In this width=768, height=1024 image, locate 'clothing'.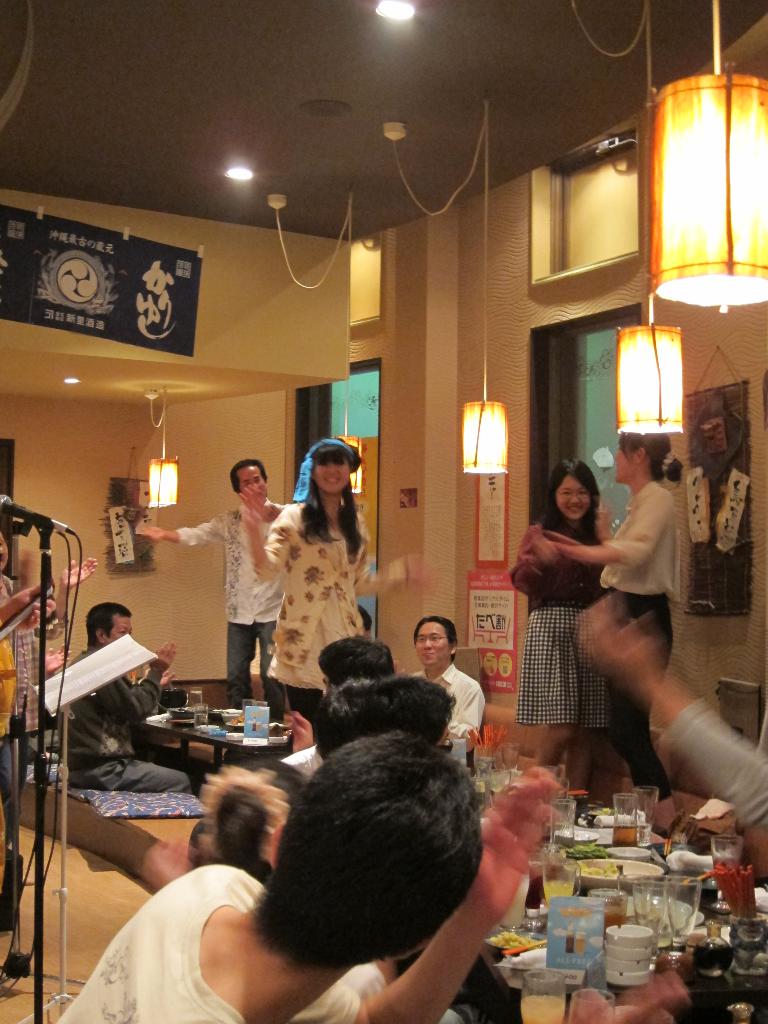
Bounding box: box(600, 479, 677, 803).
